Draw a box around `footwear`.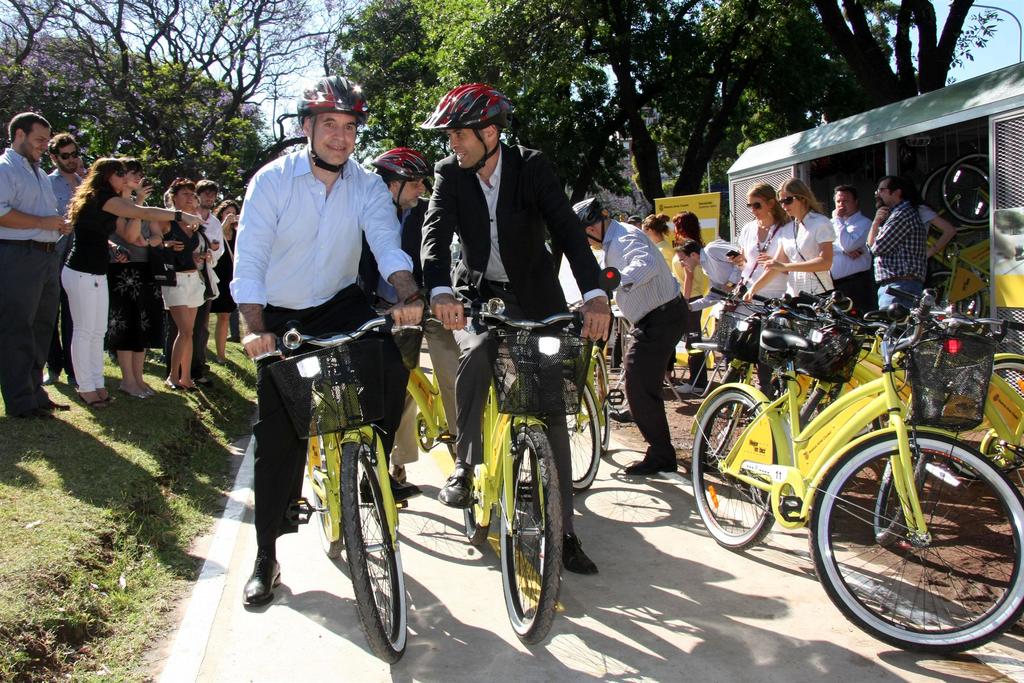
[673, 384, 704, 393].
